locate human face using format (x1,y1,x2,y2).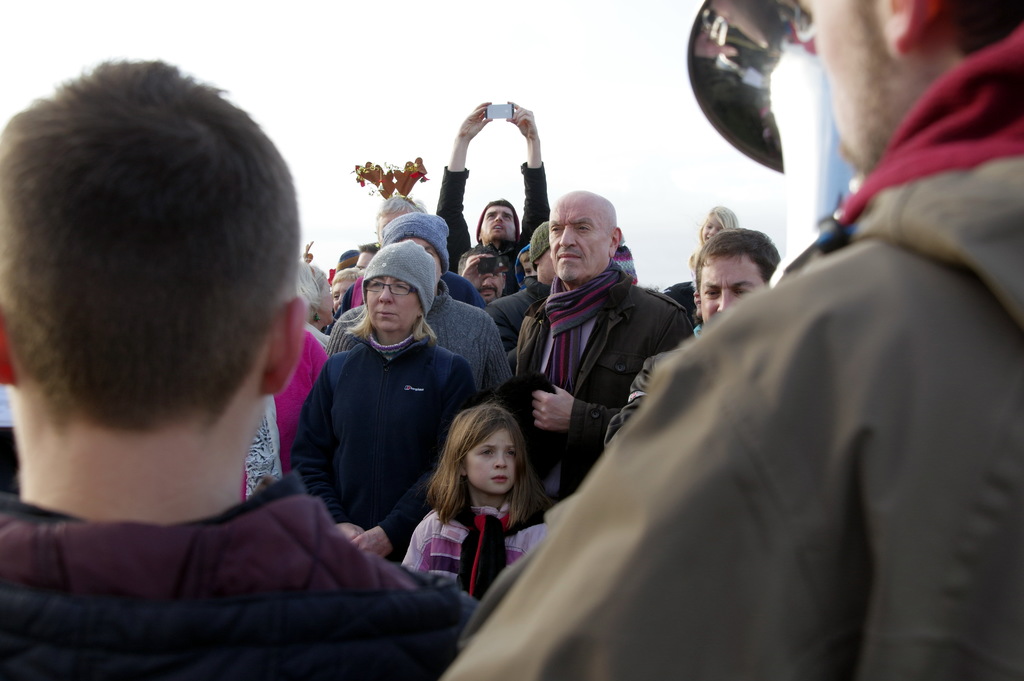
(701,216,722,245).
